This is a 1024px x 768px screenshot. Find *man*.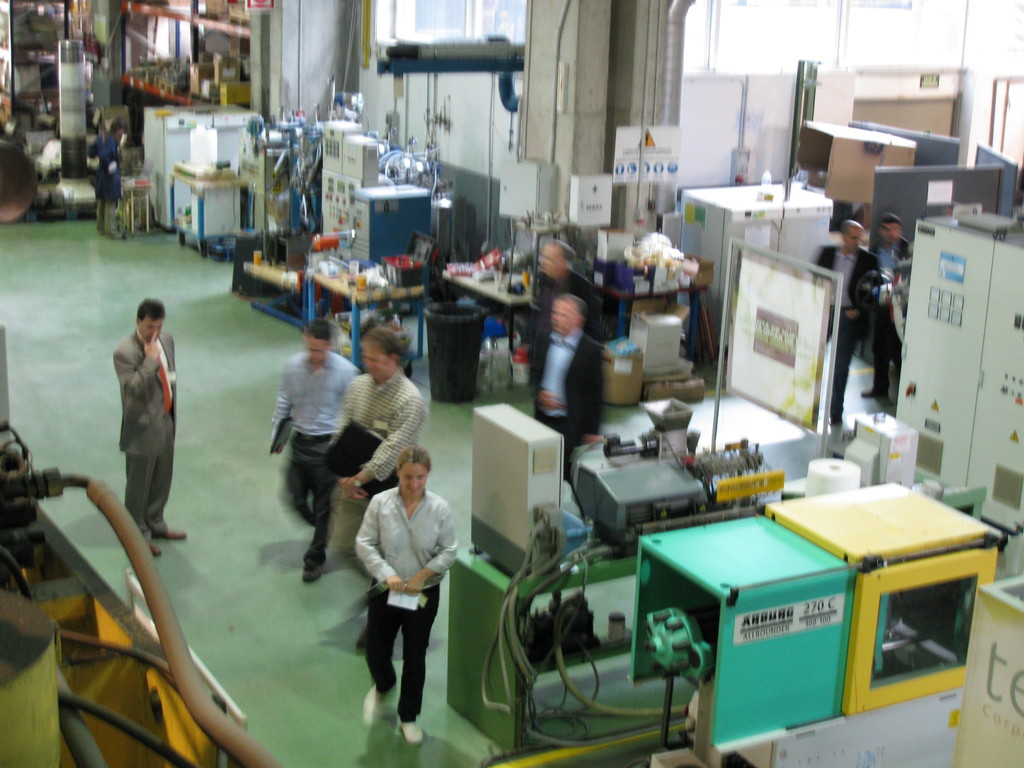
Bounding box: 113/291/187/552.
